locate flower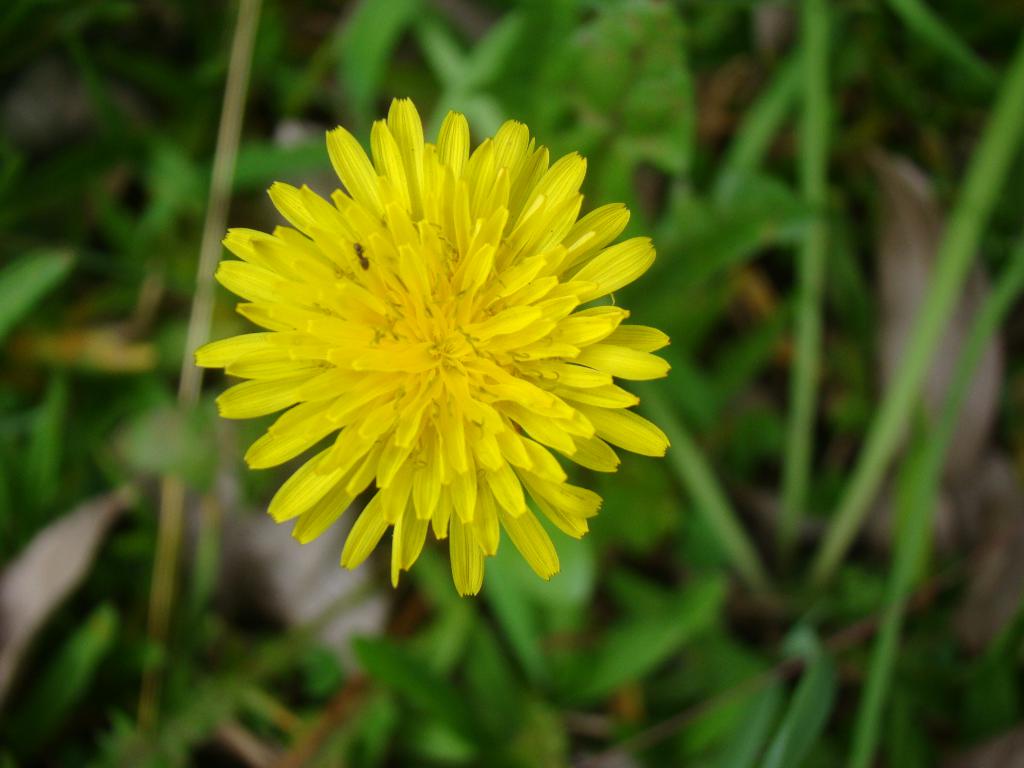
x1=204, y1=110, x2=655, y2=614
